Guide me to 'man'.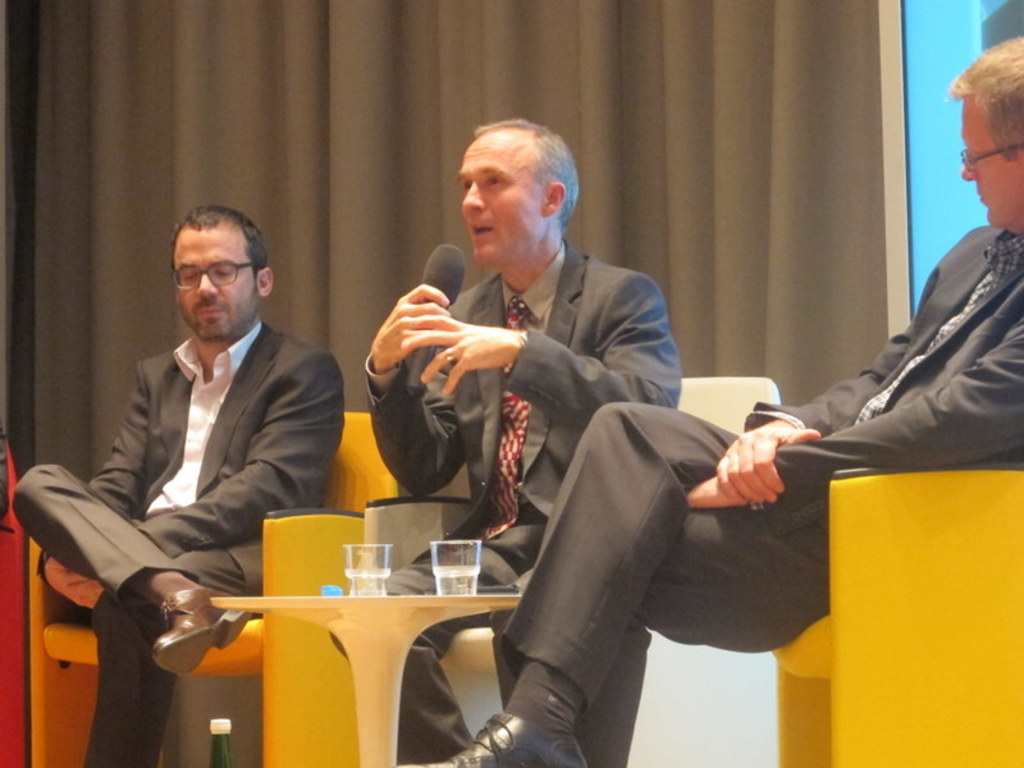
Guidance: <bbox>77, 191, 361, 744</bbox>.
